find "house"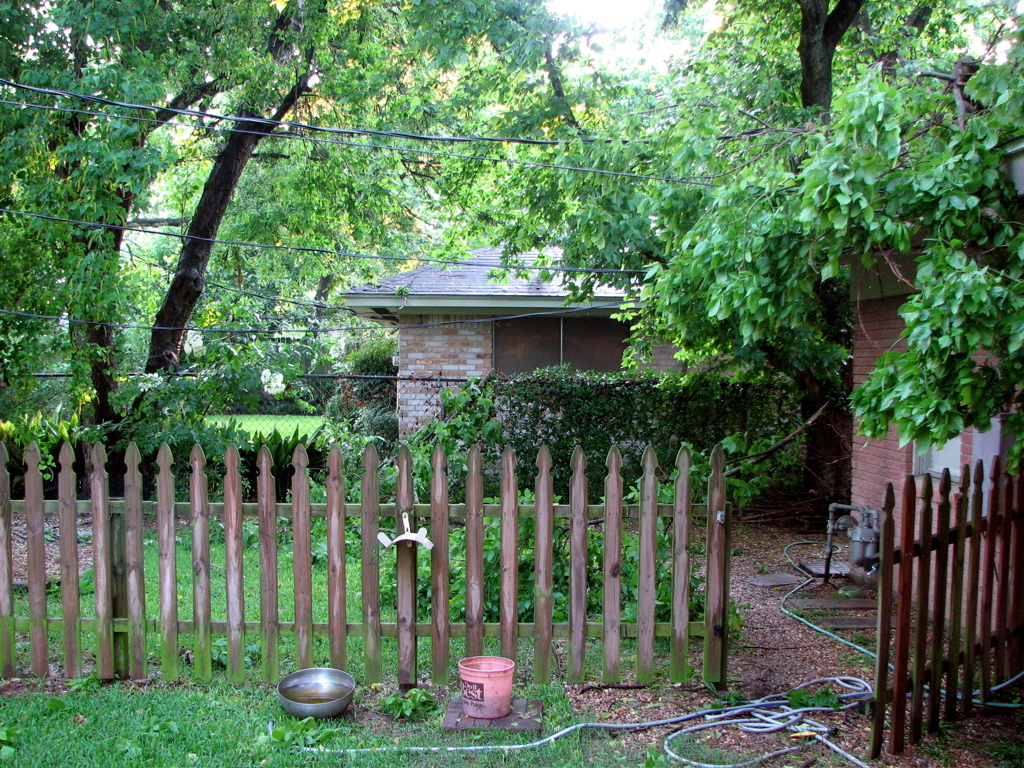
<region>800, 119, 1023, 684</region>
